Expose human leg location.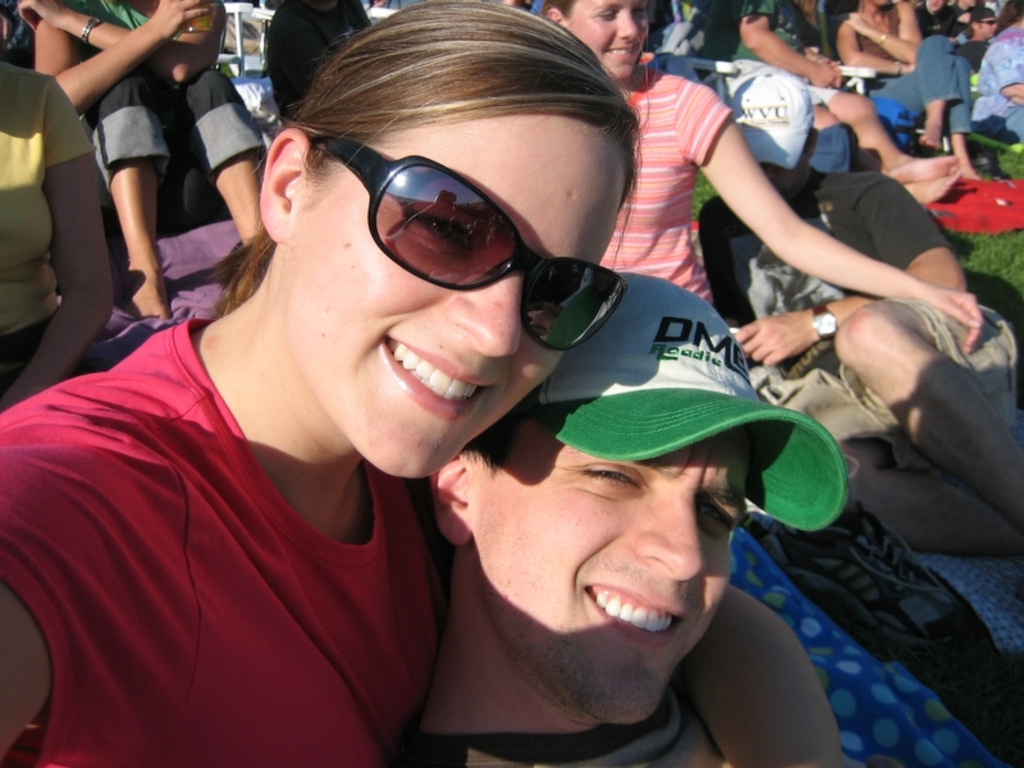
Exposed at <bbox>805, 101, 957, 195</bbox>.
